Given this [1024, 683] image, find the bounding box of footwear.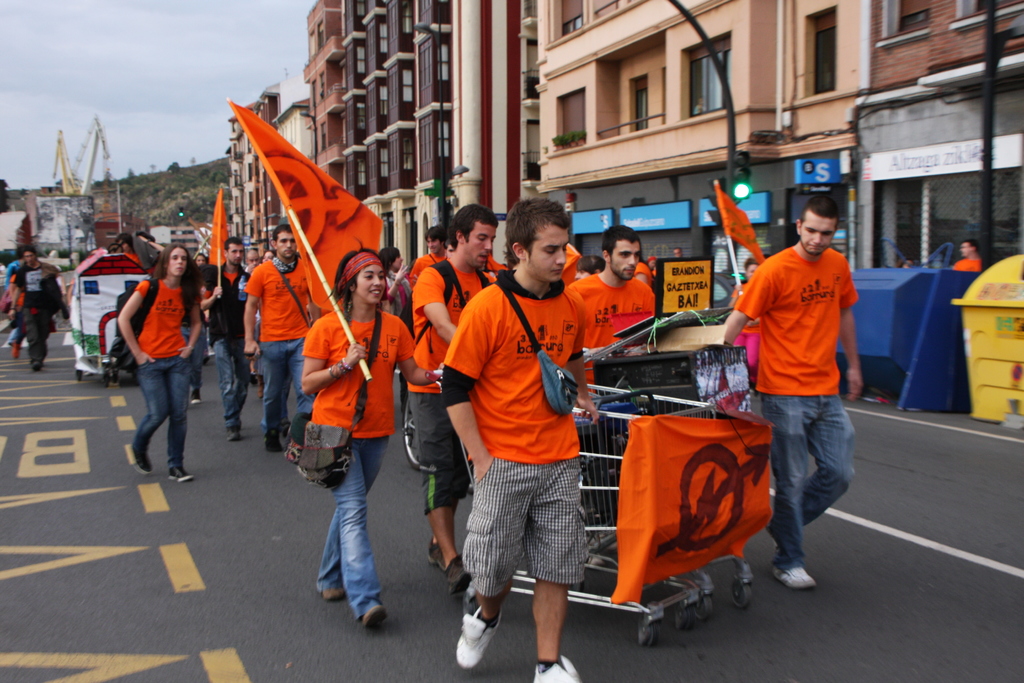
(453, 593, 504, 678).
